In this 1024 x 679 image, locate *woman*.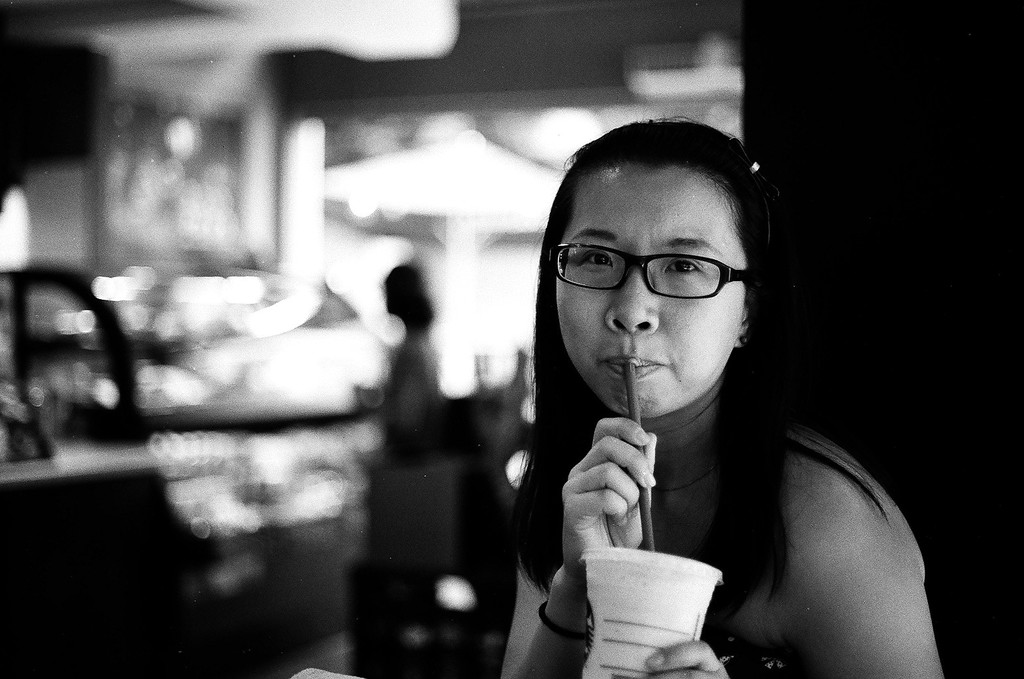
Bounding box: rect(438, 95, 955, 668).
